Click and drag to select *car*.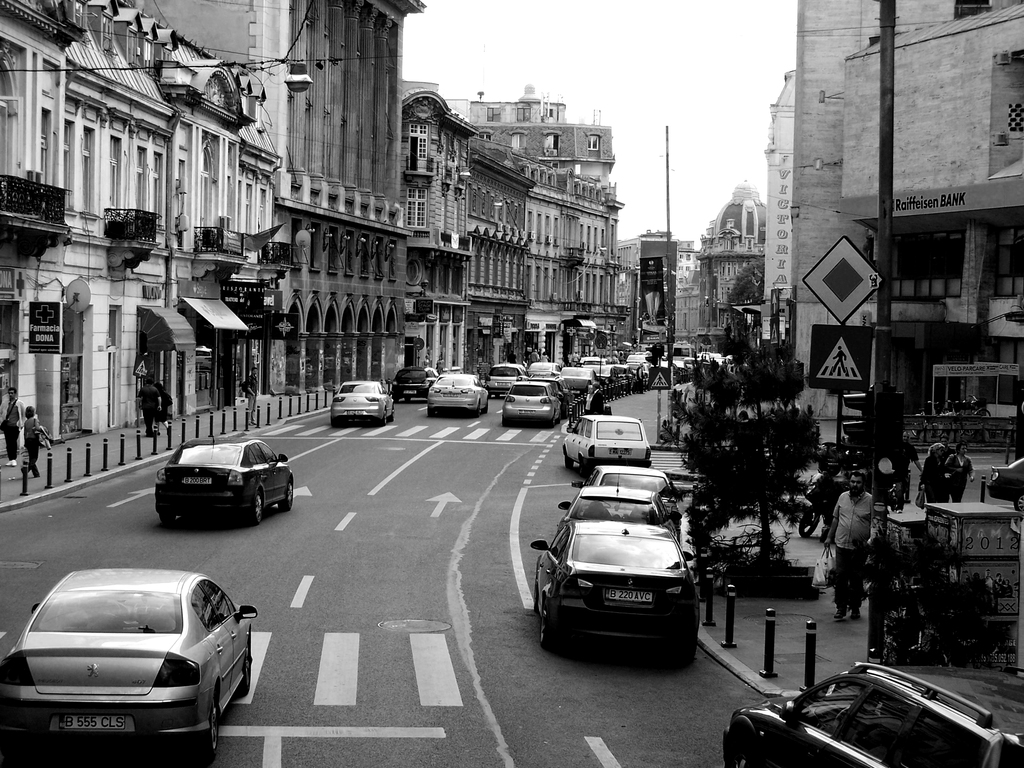
Selection: 330 378 397 426.
